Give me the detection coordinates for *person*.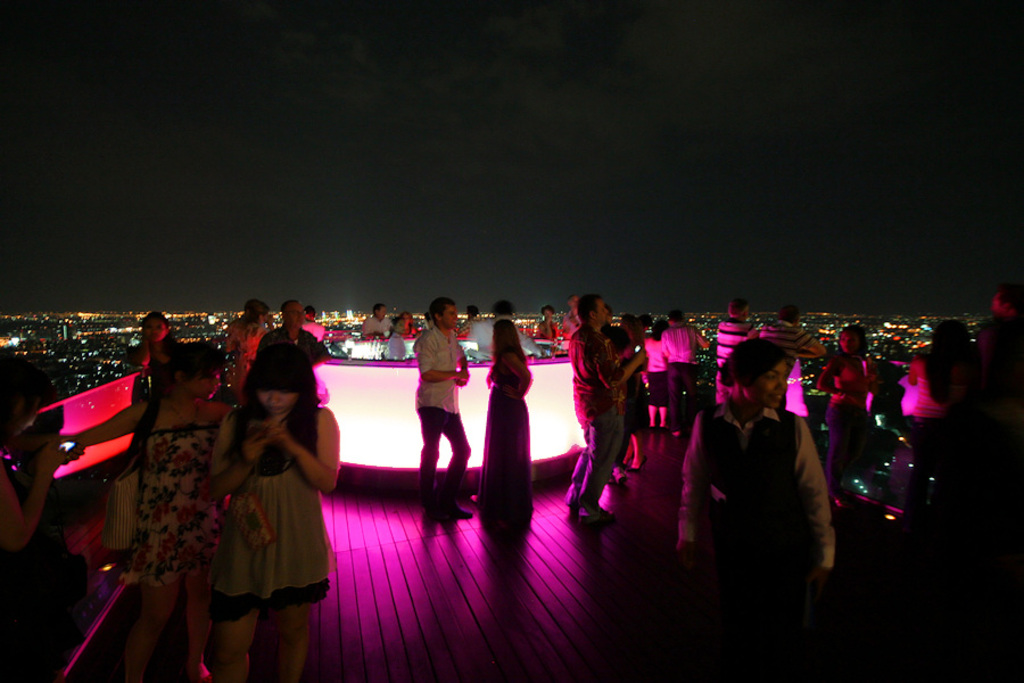
761/303/821/380.
